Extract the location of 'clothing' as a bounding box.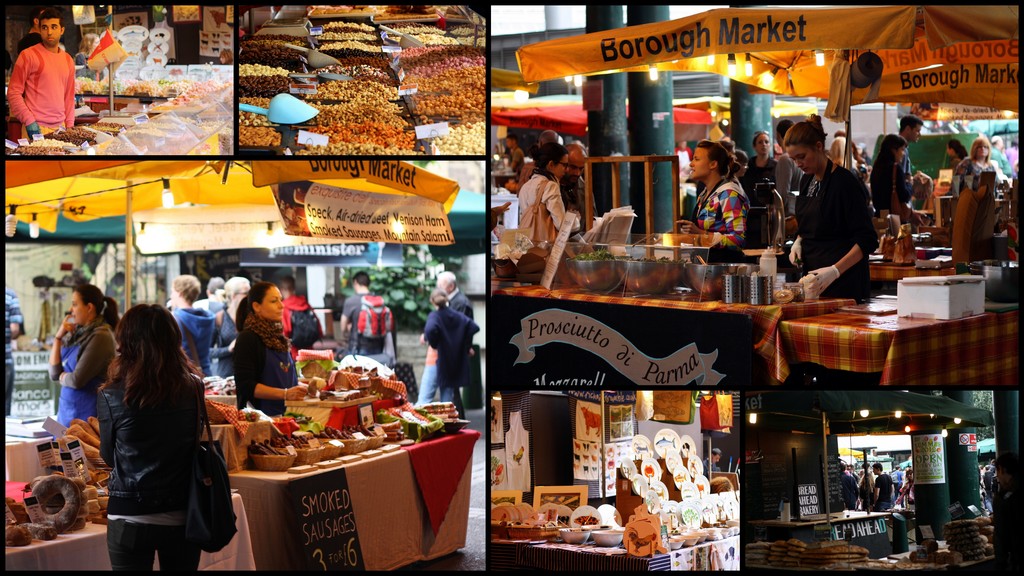
[212, 308, 235, 376].
